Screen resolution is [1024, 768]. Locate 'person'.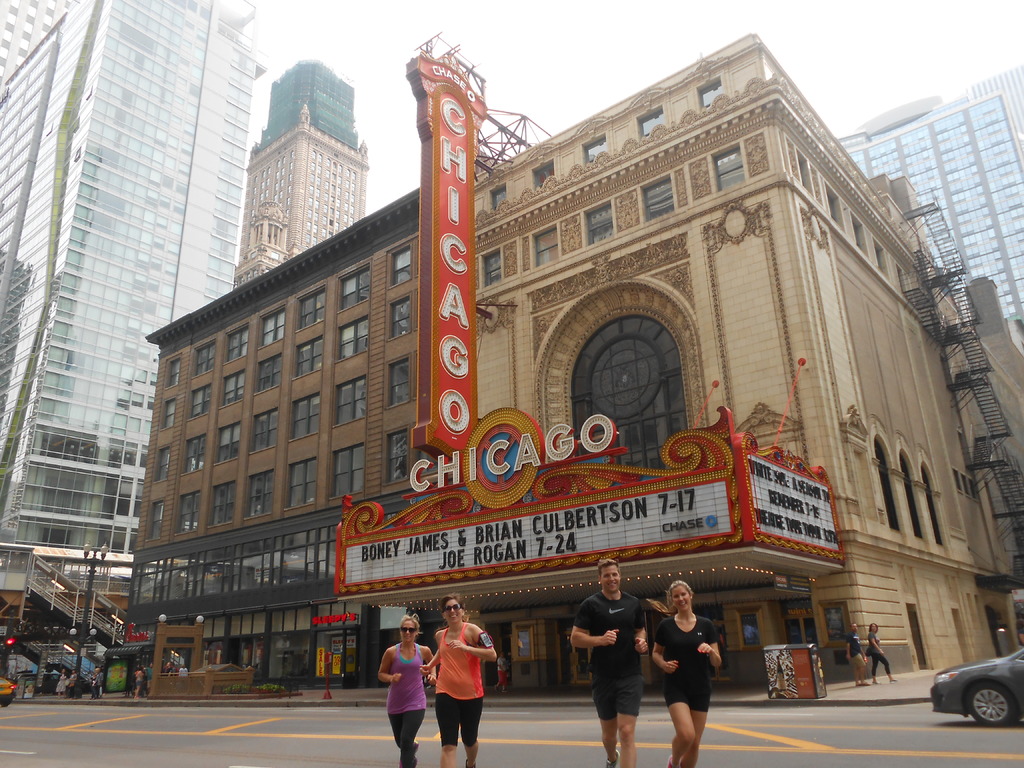
locate(868, 621, 896, 684).
